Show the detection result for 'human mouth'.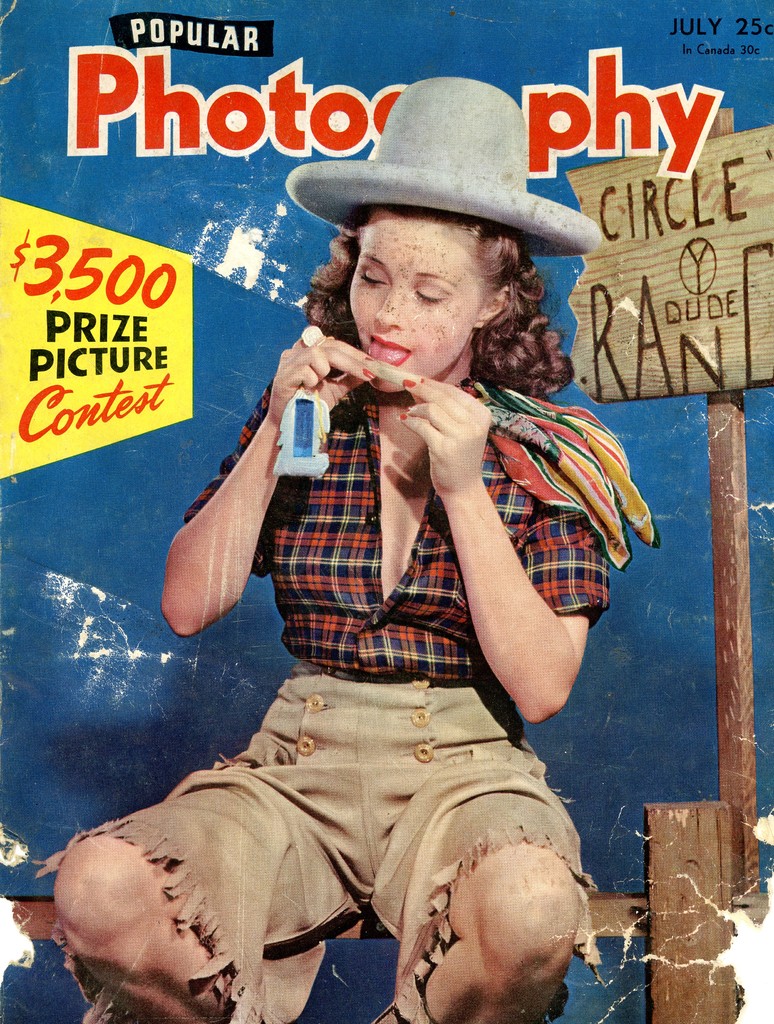
x1=366 y1=332 x2=411 y2=369.
